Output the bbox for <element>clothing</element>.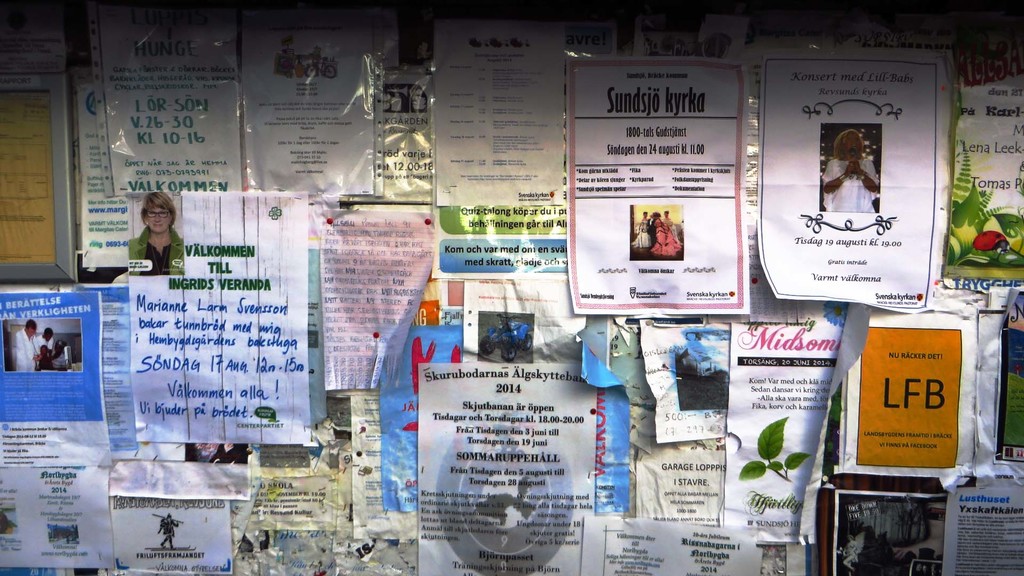
box=[653, 220, 680, 253].
